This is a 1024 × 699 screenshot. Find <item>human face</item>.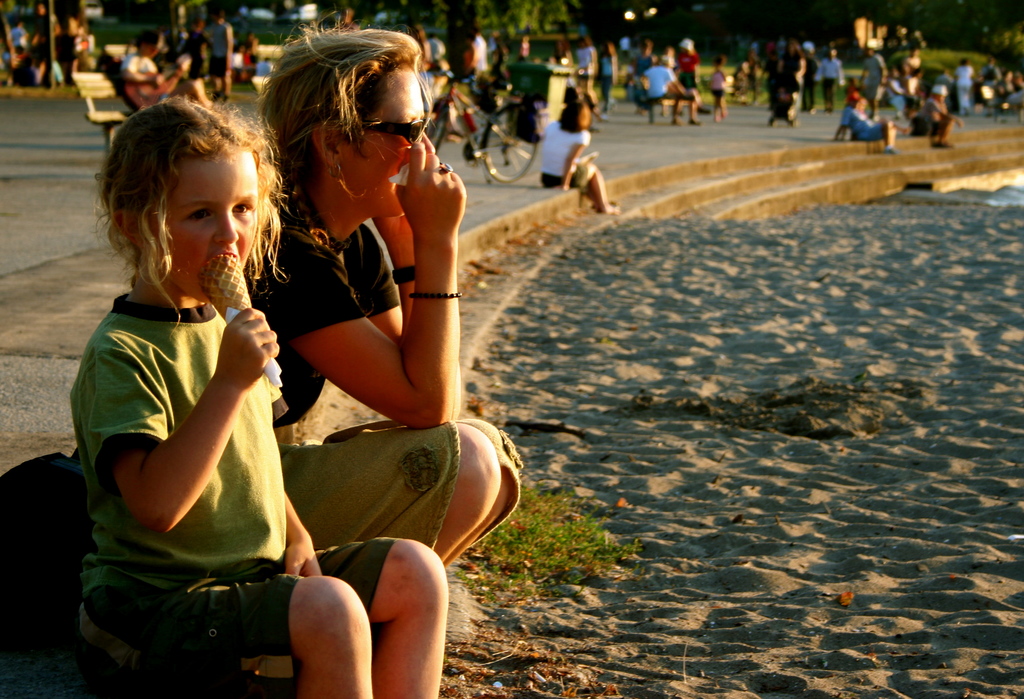
Bounding box: 147 149 257 306.
